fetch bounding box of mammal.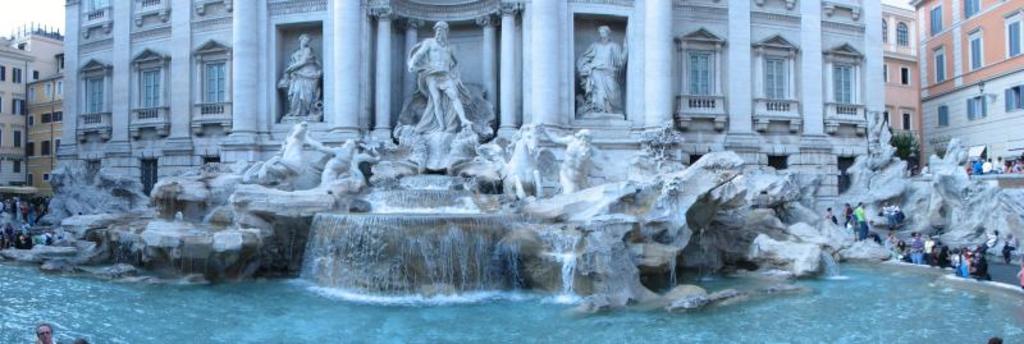
Bbox: [x1=987, y1=331, x2=1004, y2=343].
